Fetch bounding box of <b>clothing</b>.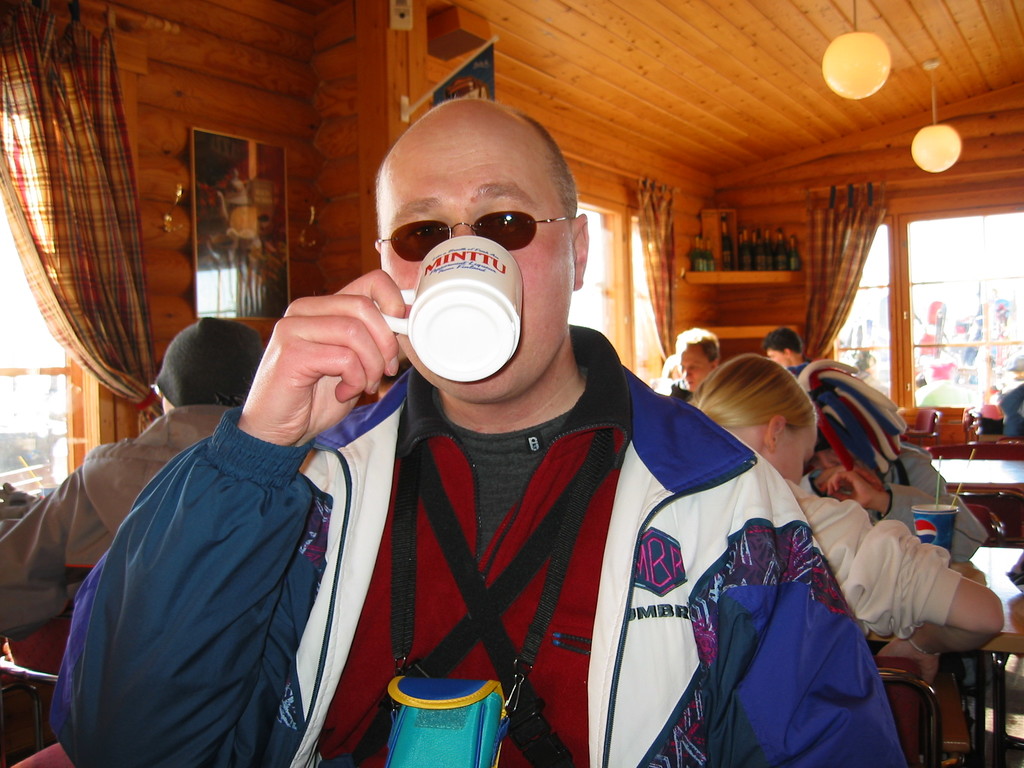
Bbox: 55,308,915,767.
